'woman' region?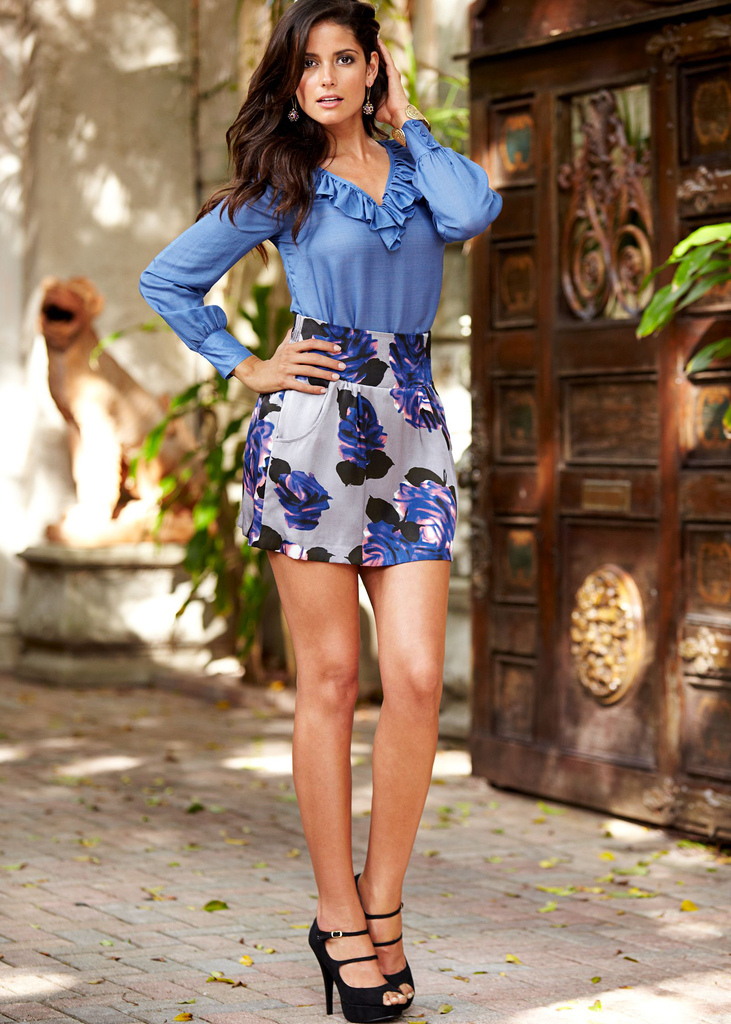
select_region(179, 3, 482, 981)
